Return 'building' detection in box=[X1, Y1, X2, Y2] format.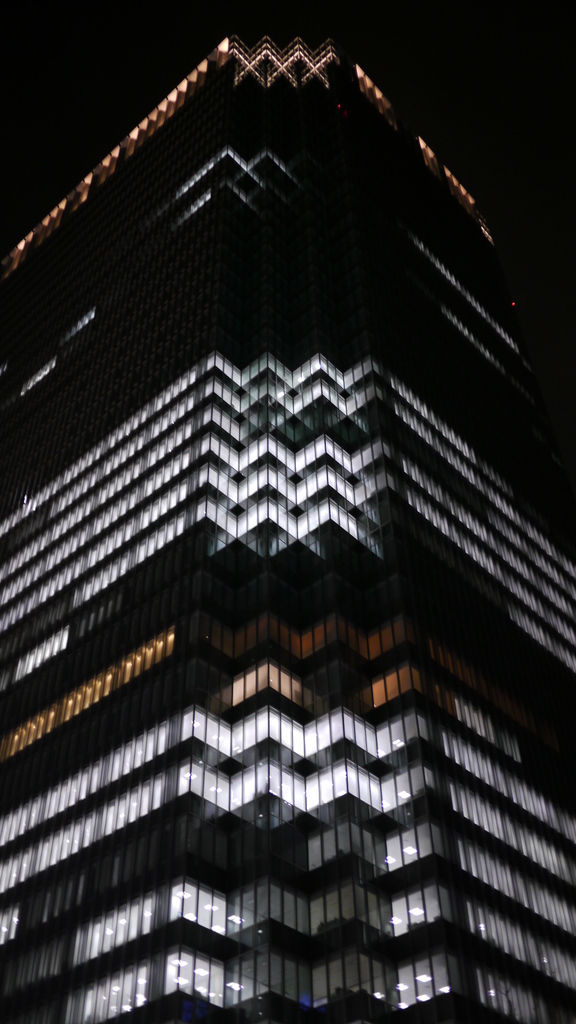
box=[0, 35, 575, 1023].
